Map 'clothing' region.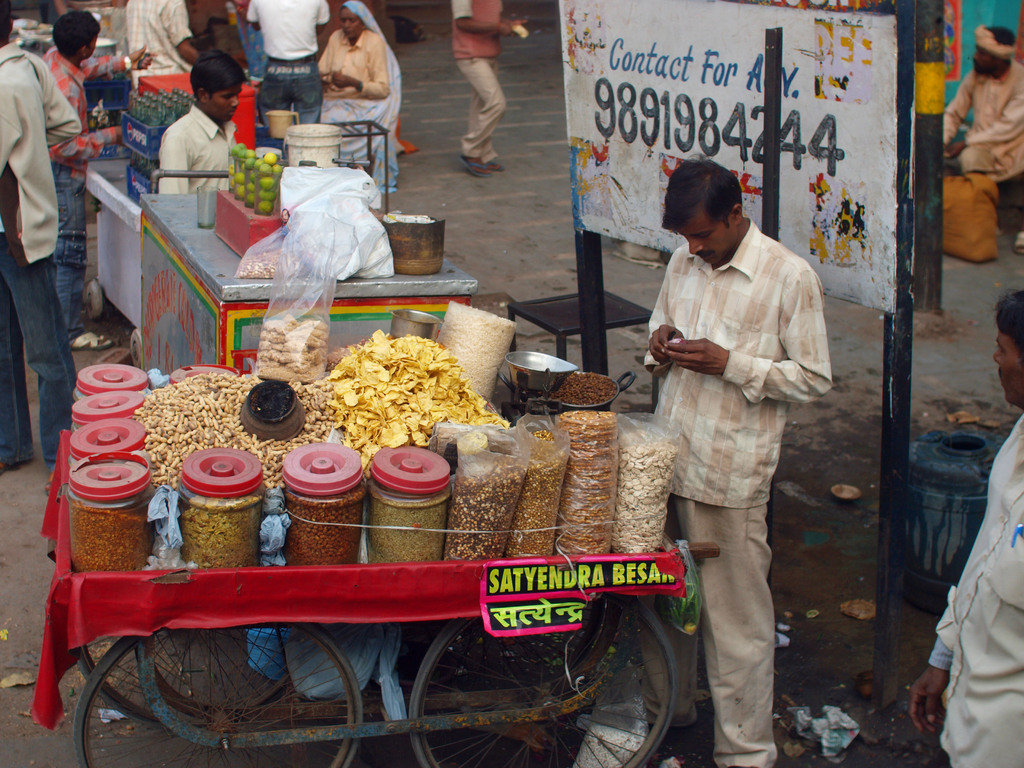
Mapped to box(450, 0, 506, 166).
